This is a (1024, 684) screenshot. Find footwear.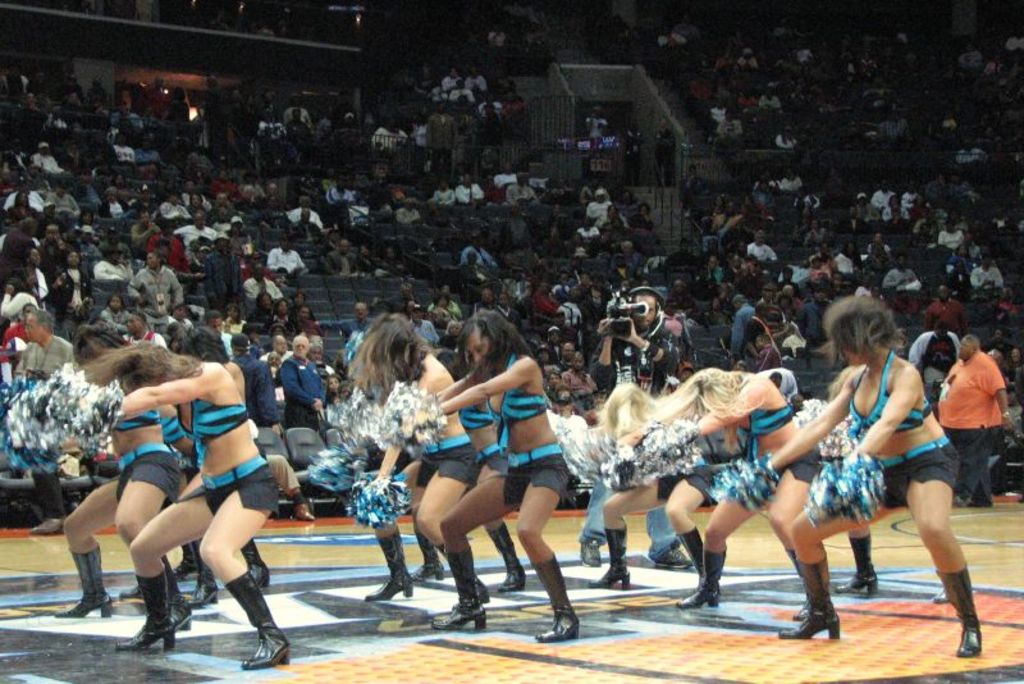
Bounding box: box=[529, 548, 584, 646].
